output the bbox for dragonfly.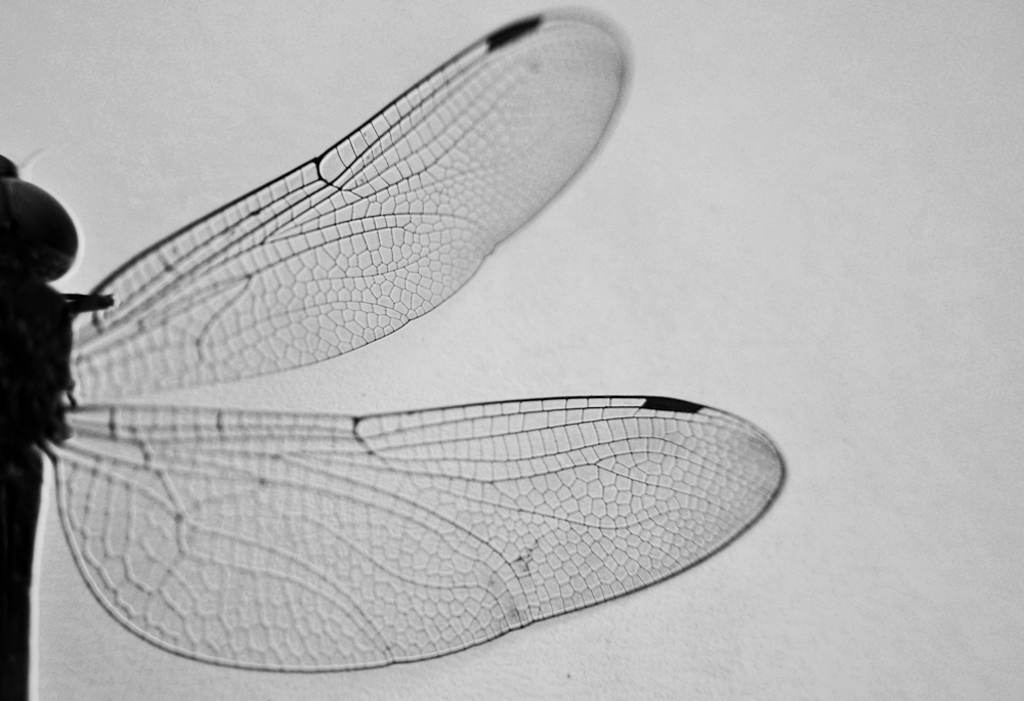
<bbox>0, 10, 782, 700</bbox>.
